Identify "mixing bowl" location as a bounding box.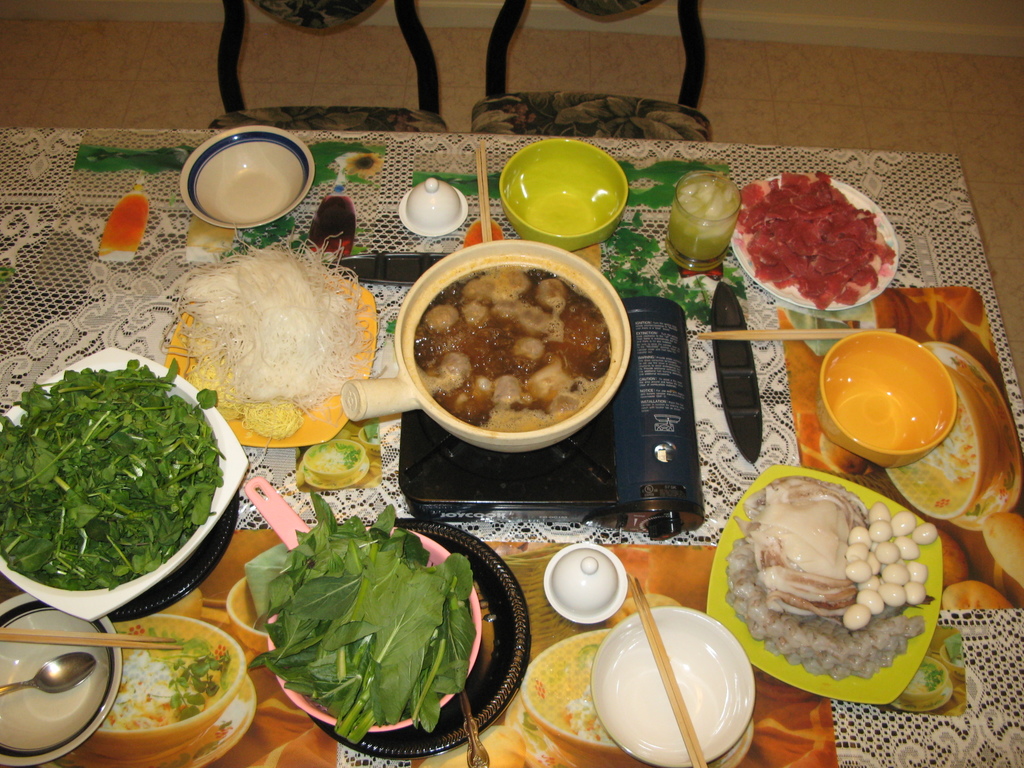
locate(588, 605, 753, 767).
